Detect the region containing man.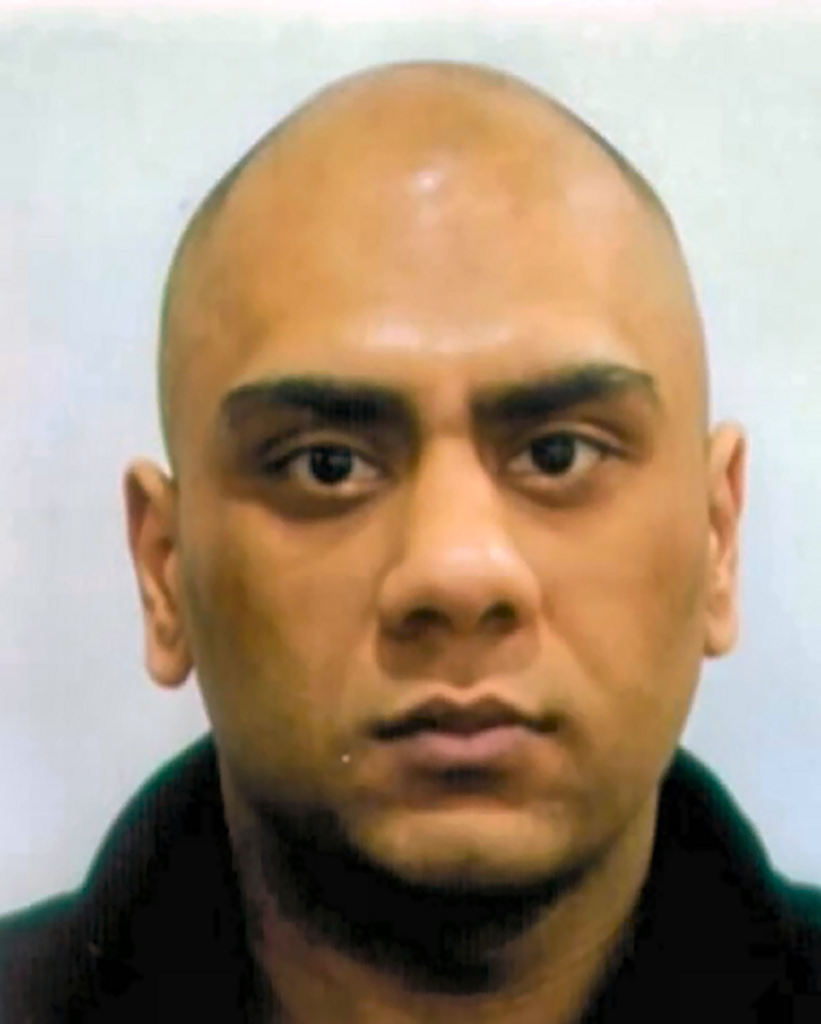
<bbox>7, 72, 820, 1023</bbox>.
